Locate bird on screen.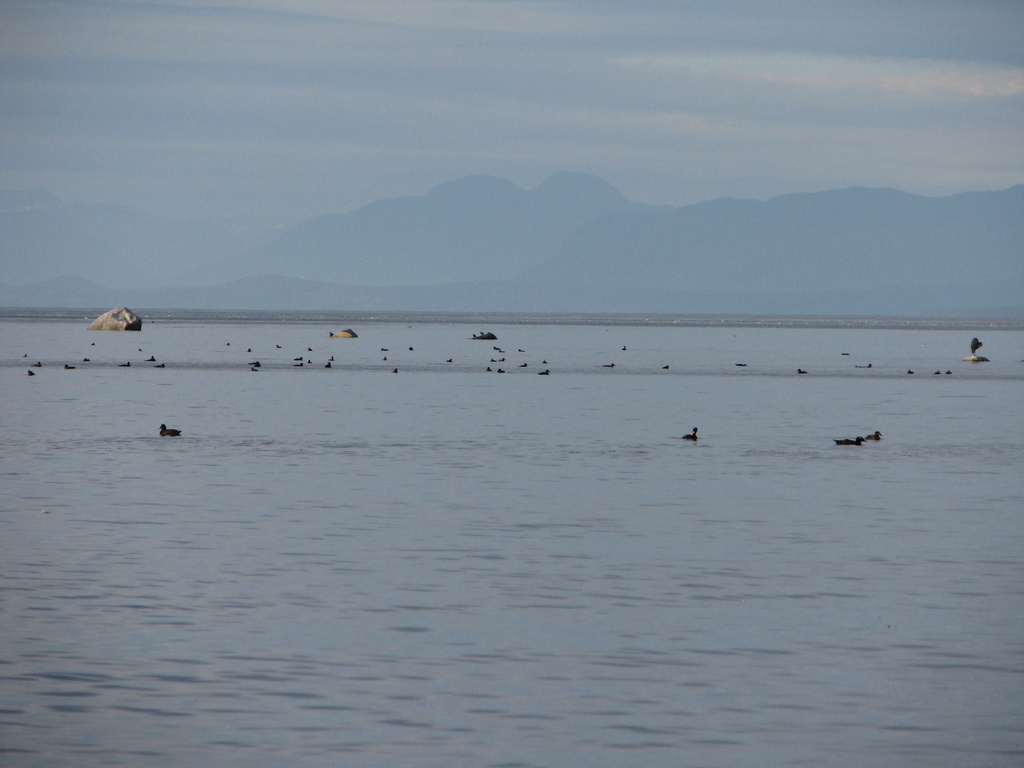
On screen at (left=971, top=339, right=984, bottom=353).
